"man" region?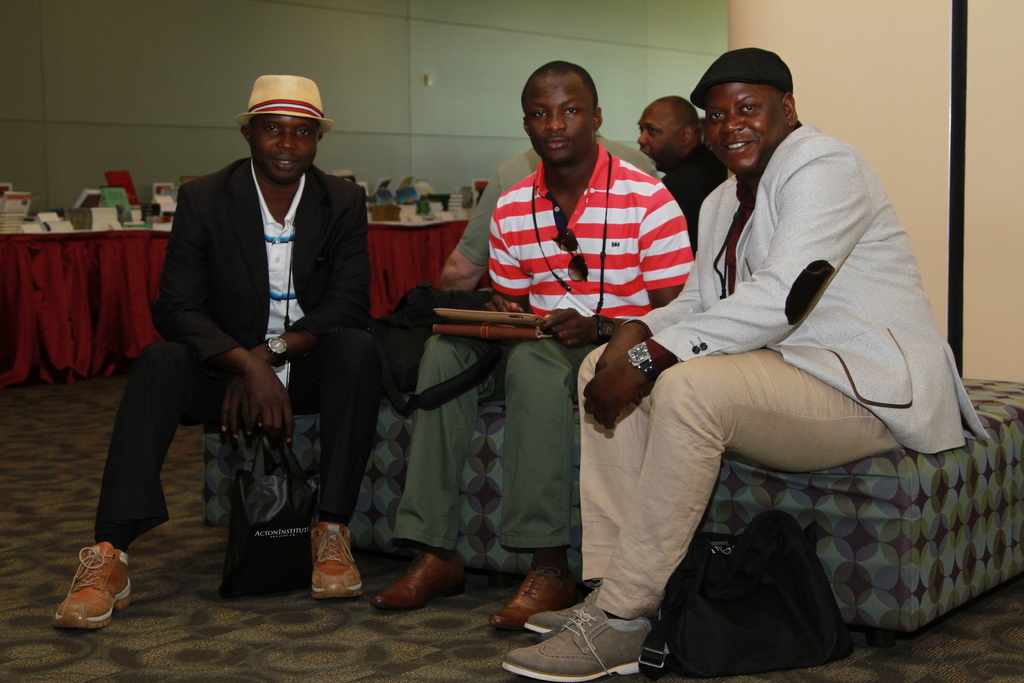
left=368, top=58, right=695, bottom=624
